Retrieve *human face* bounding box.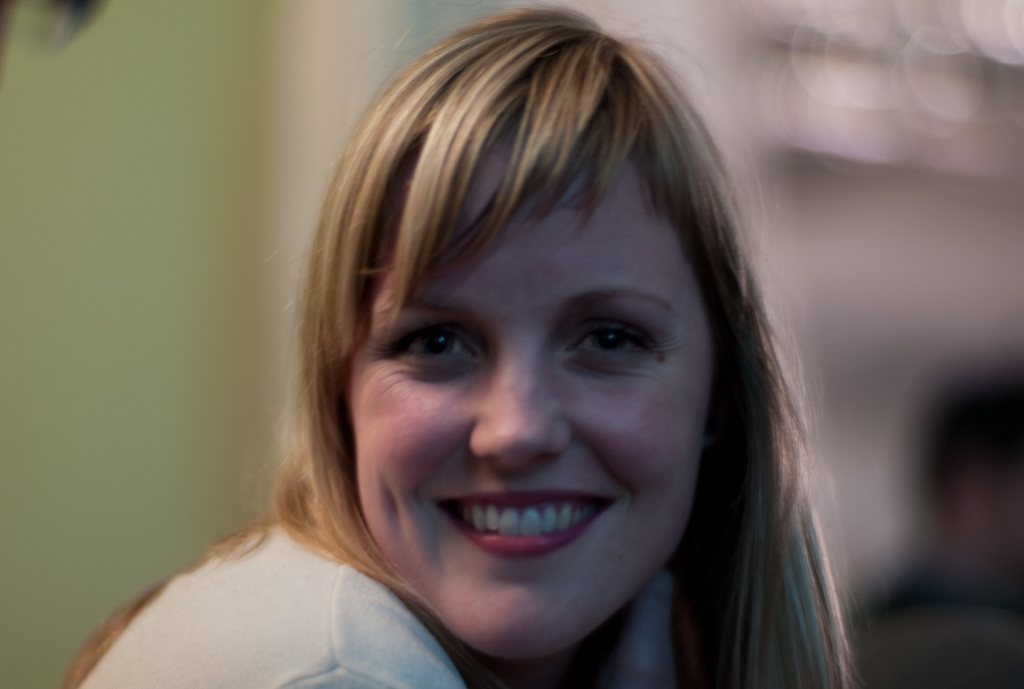
Bounding box: 344,142,710,664.
